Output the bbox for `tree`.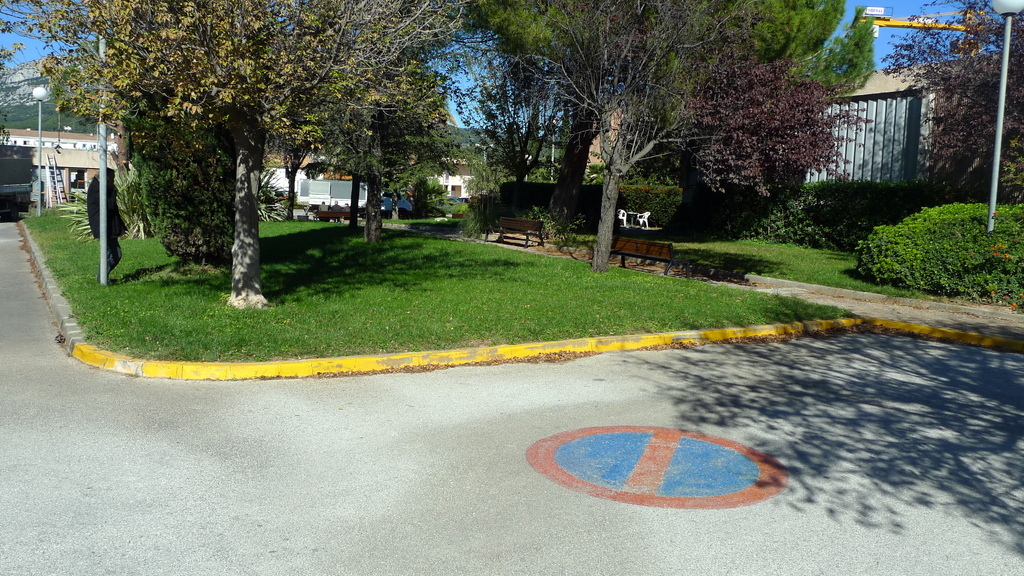
crop(0, 0, 467, 308).
